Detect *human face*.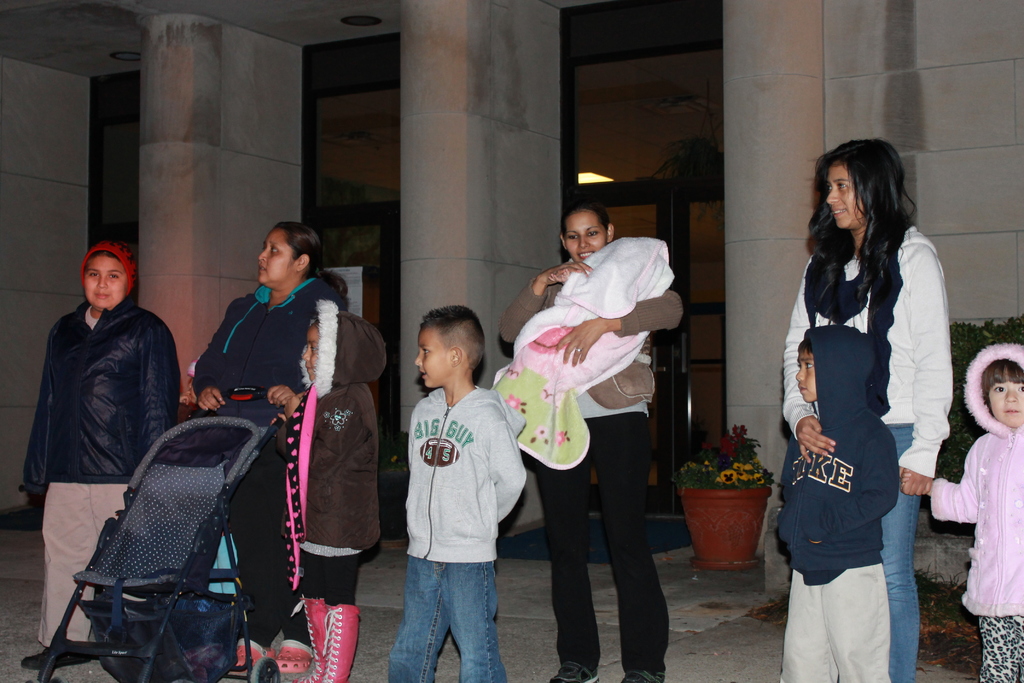
Detected at 86 257 127 311.
